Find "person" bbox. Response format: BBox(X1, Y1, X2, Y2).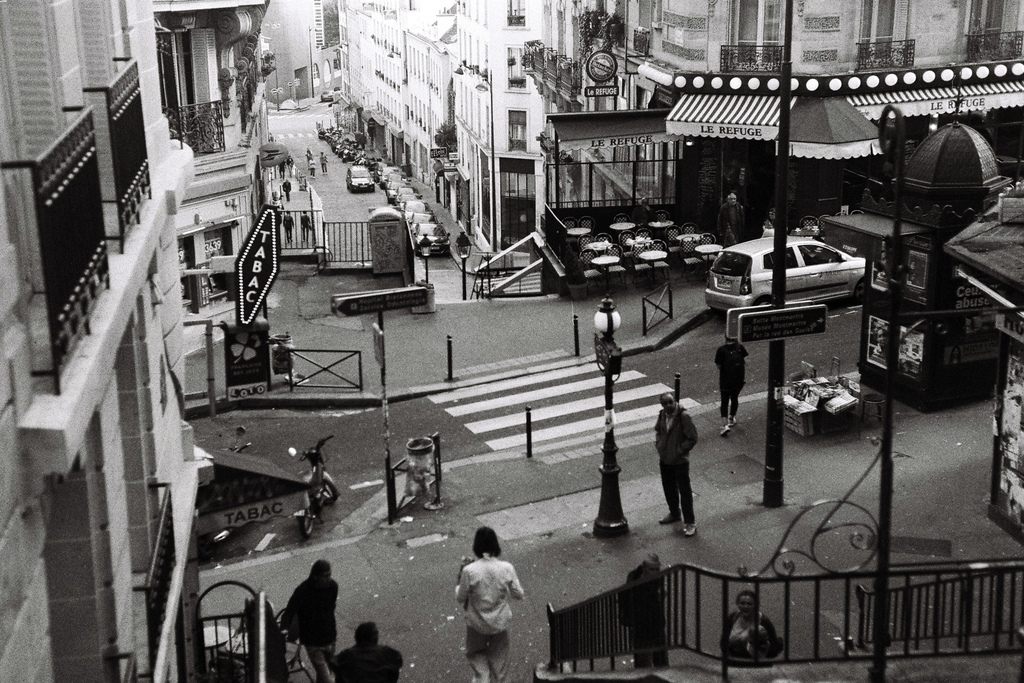
BBox(712, 334, 748, 438).
